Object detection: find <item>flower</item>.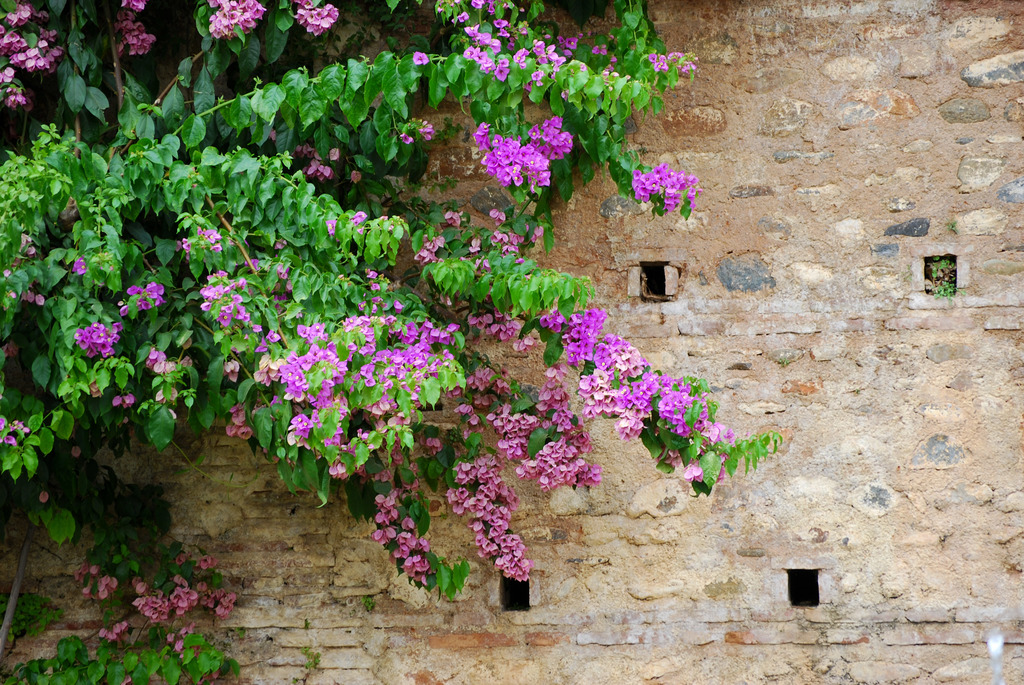
(73, 253, 85, 278).
